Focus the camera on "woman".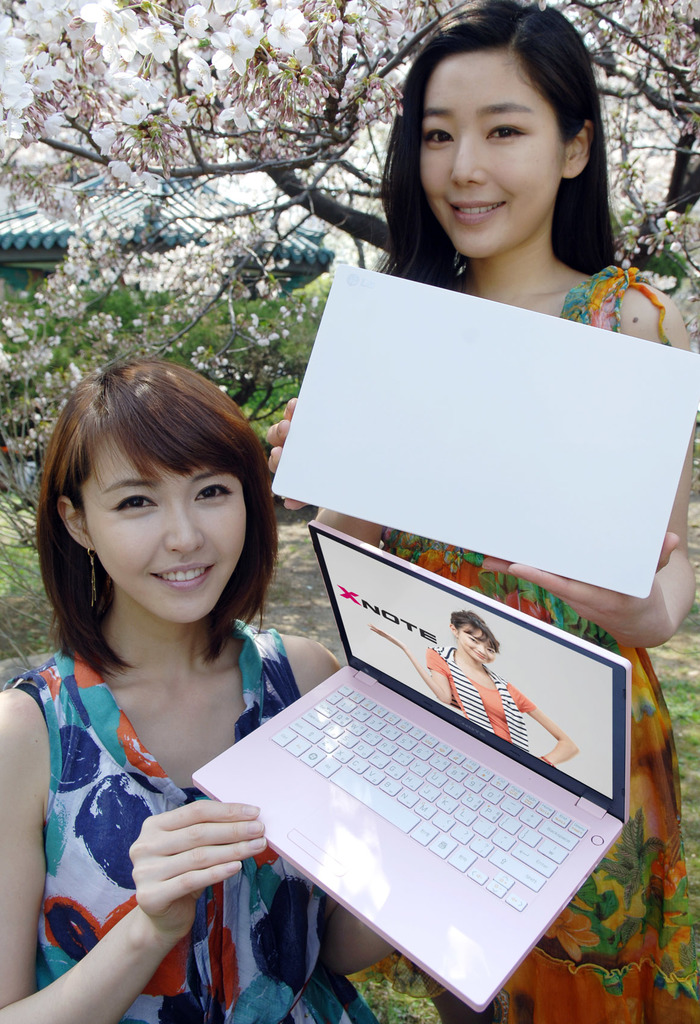
Focus region: bbox(367, 611, 577, 770).
